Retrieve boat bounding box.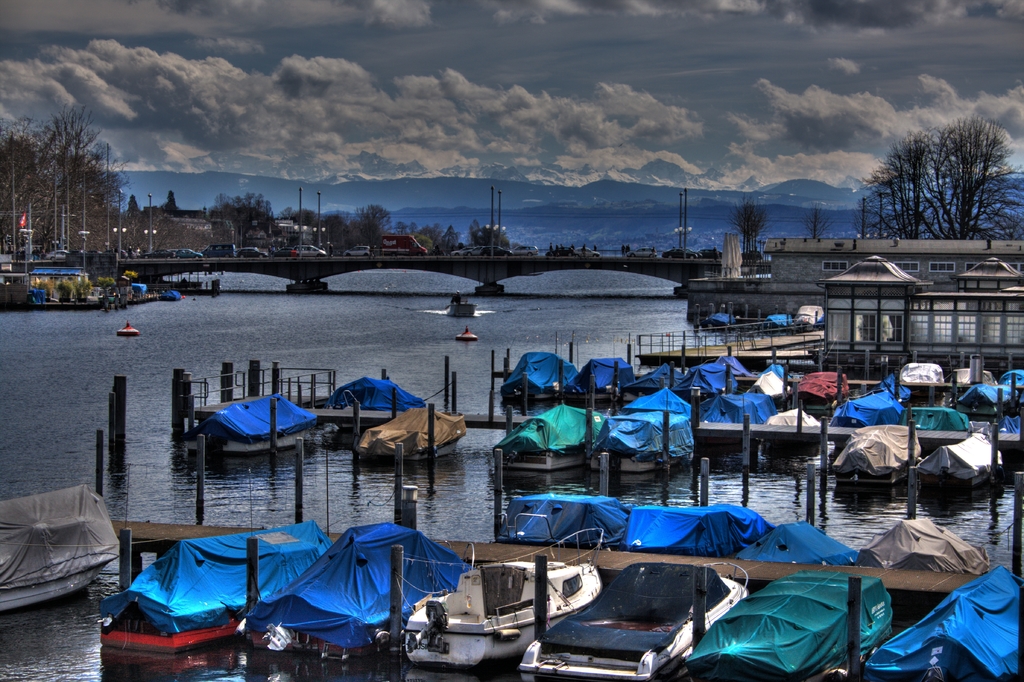
Bounding box: (673, 358, 748, 417).
